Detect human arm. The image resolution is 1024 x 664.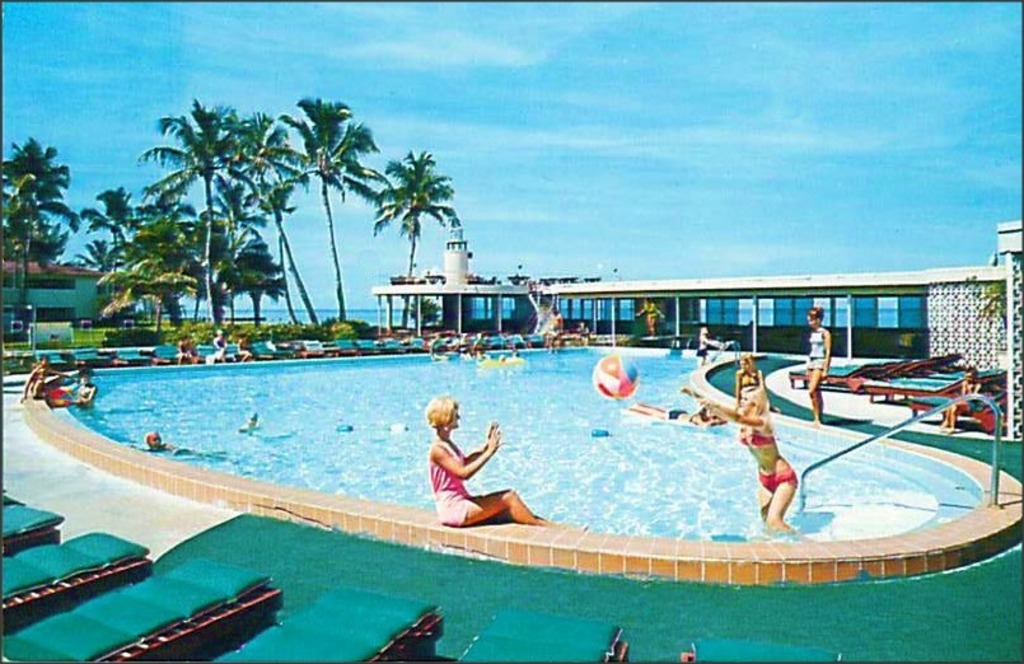
crop(819, 331, 834, 380).
